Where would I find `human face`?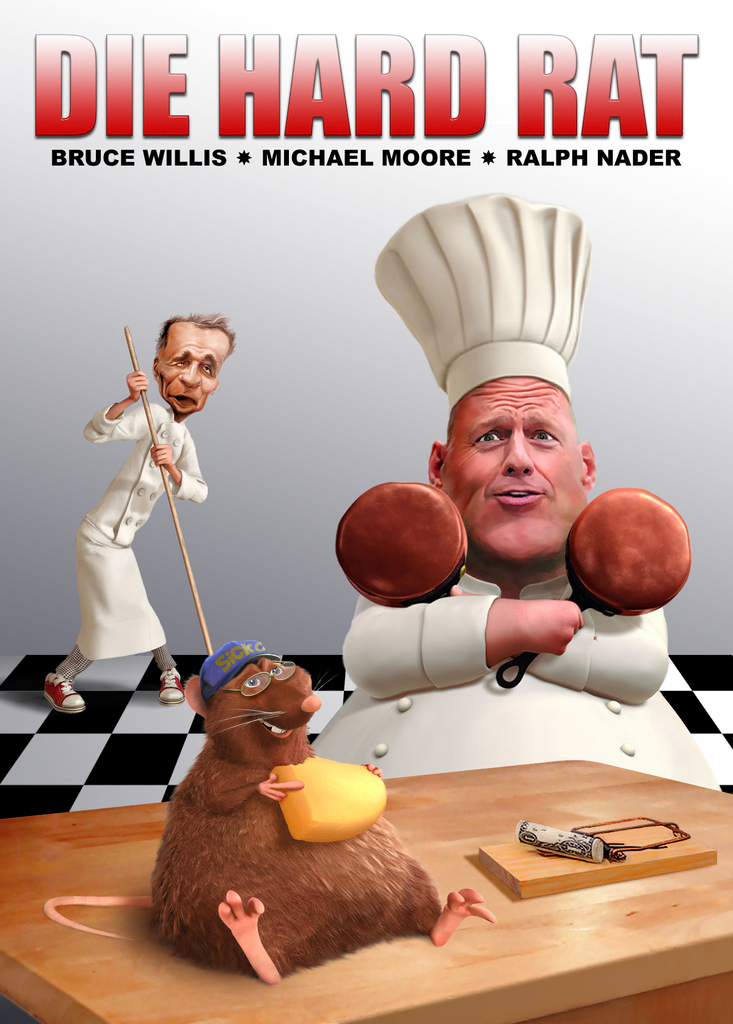
At <bbox>440, 371, 588, 570</bbox>.
